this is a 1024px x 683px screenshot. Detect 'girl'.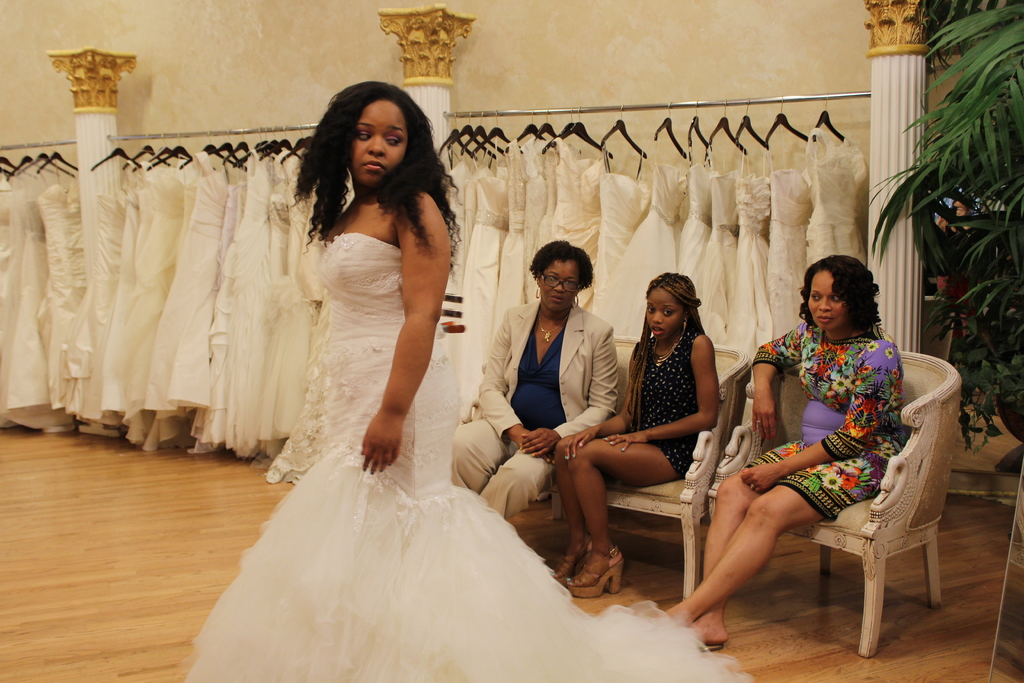
(x1=550, y1=273, x2=724, y2=595).
